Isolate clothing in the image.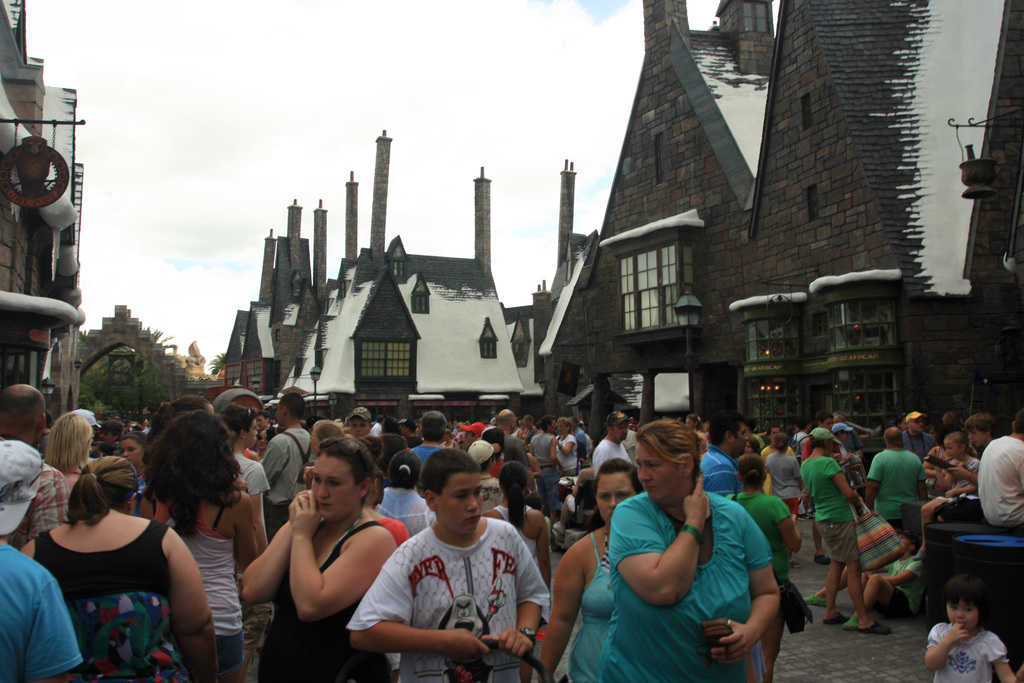
Isolated region: x1=721, y1=489, x2=797, y2=574.
